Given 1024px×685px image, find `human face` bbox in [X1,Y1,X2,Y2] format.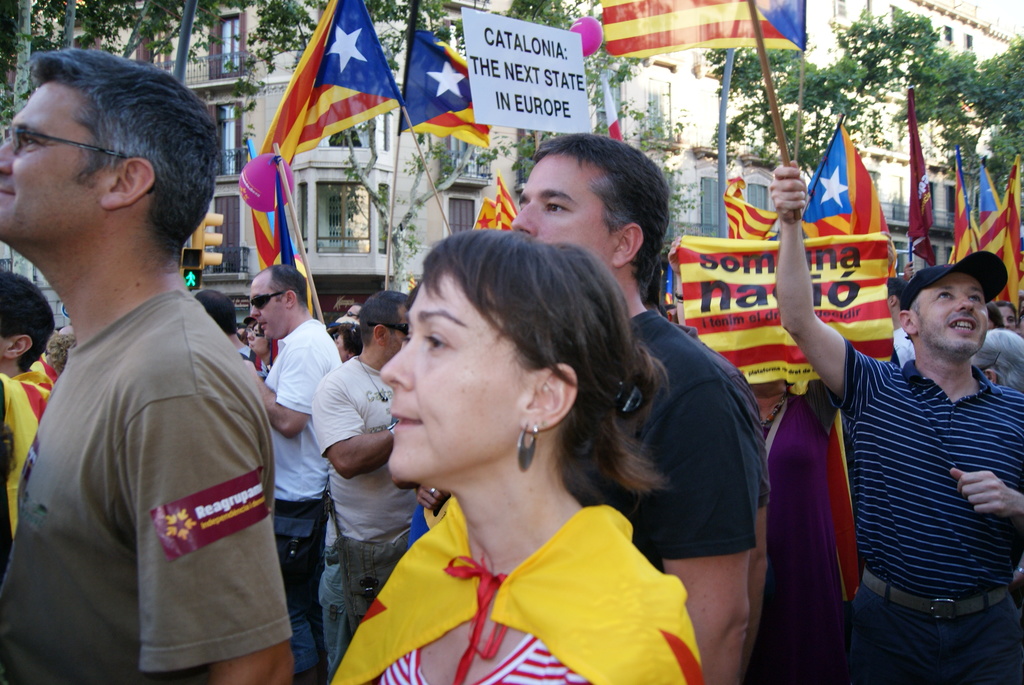
[254,279,289,329].
